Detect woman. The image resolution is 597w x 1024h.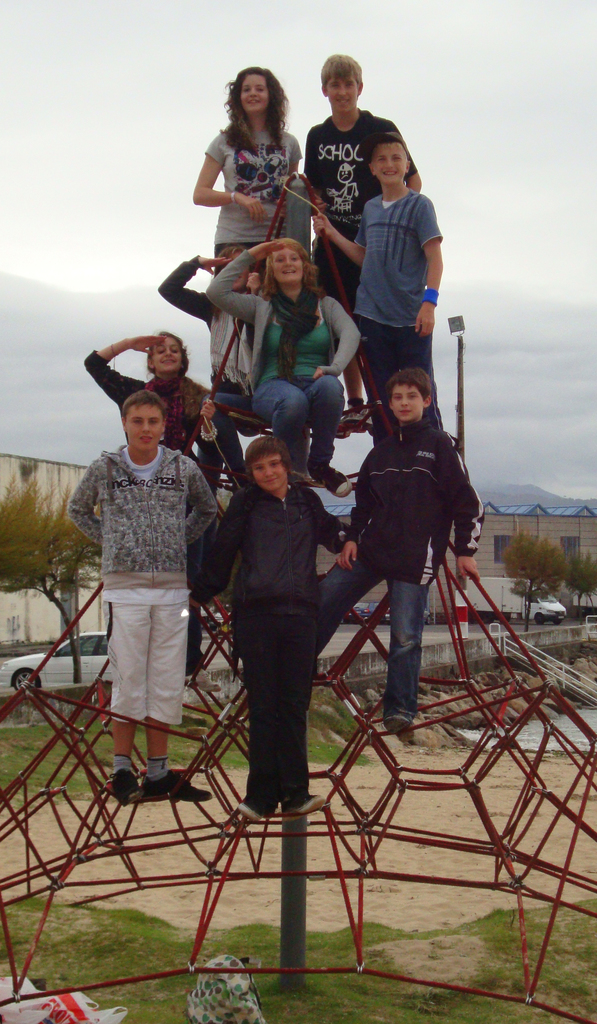
BBox(77, 315, 217, 691).
